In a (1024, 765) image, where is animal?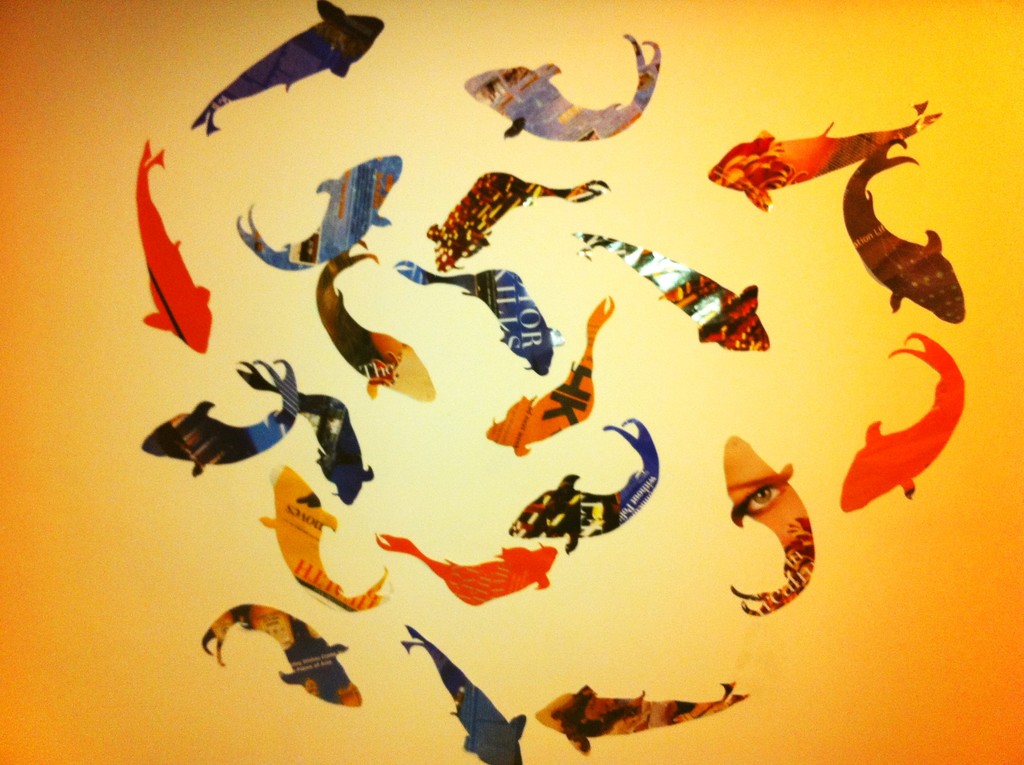
rect(237, 357, 372, 507).
